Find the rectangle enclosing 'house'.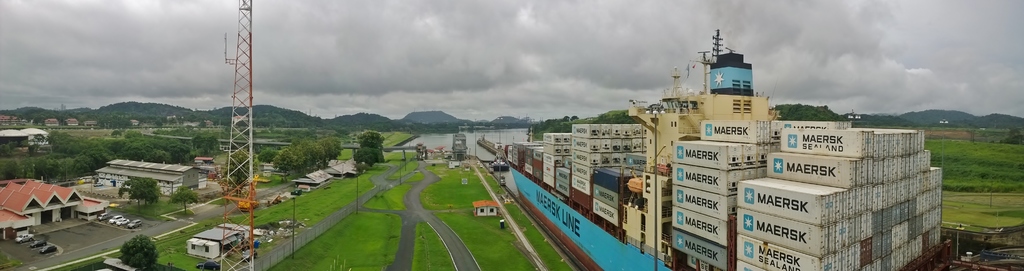
[570,118,653,216].
